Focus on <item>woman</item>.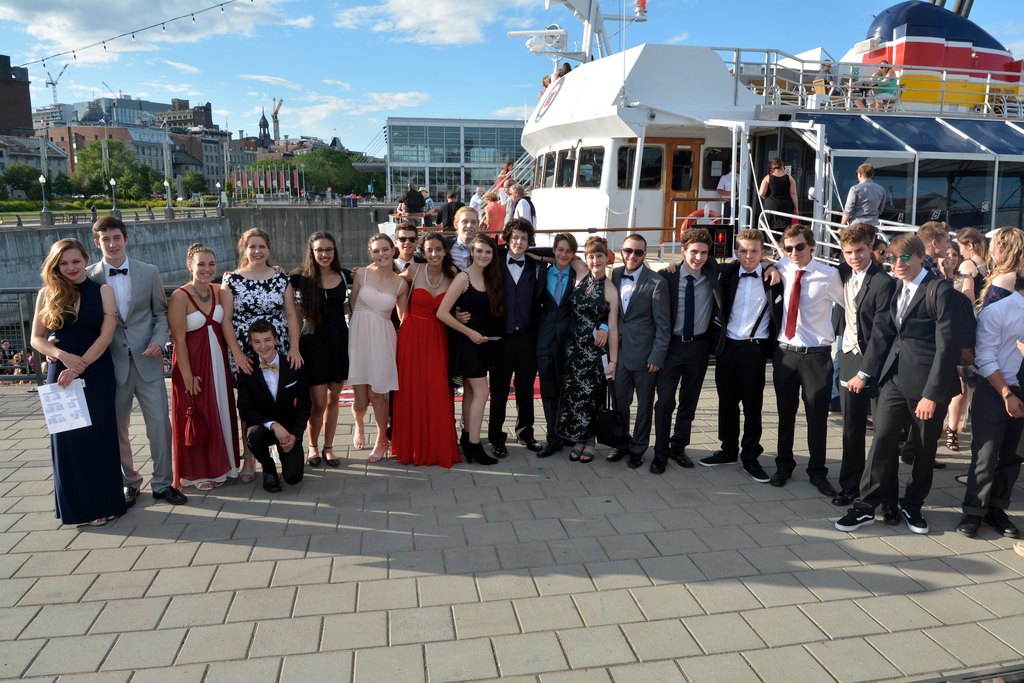
Focused at detection(168, 242, 285, 492).
